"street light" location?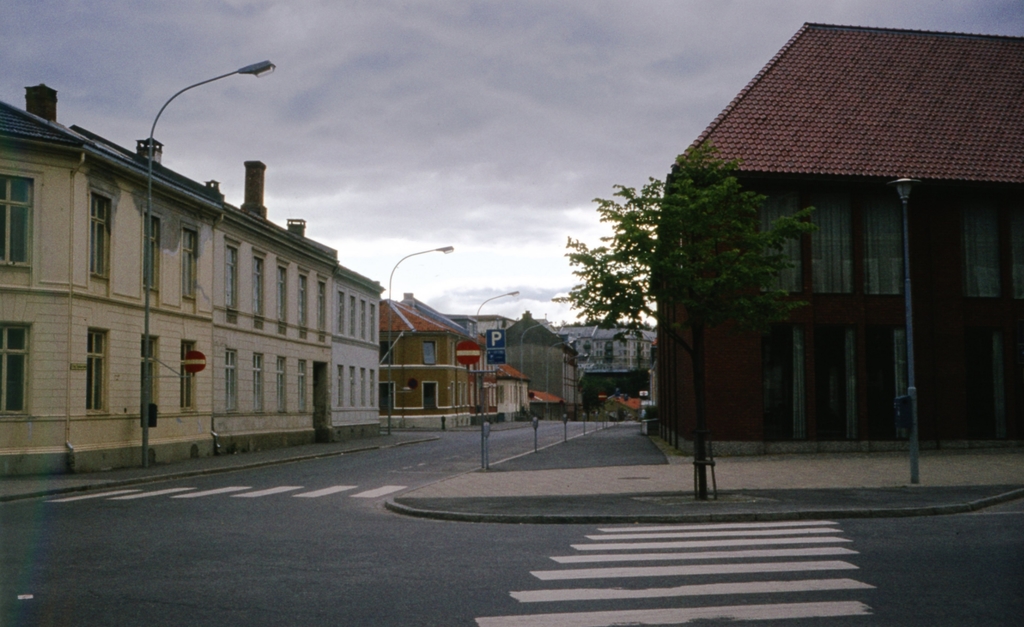
Rect(140, 58, 277, 470)
